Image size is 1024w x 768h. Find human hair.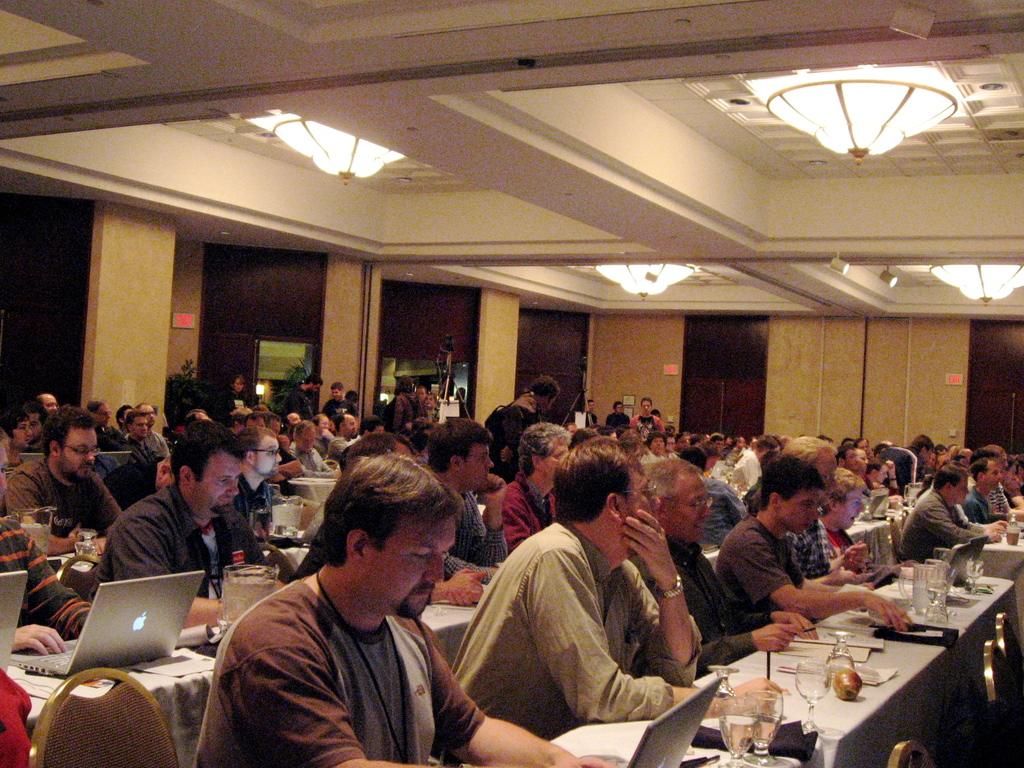
bbox=[784, 433, 837, 467].
